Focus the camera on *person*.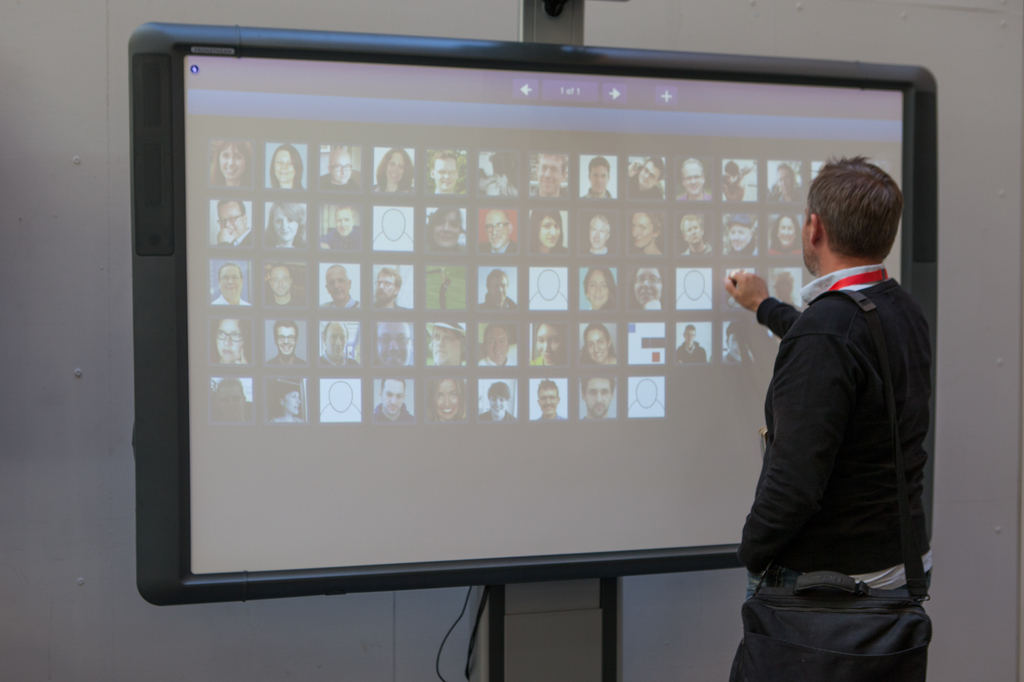
Focus region: <box>534,377,564,421</box>.
